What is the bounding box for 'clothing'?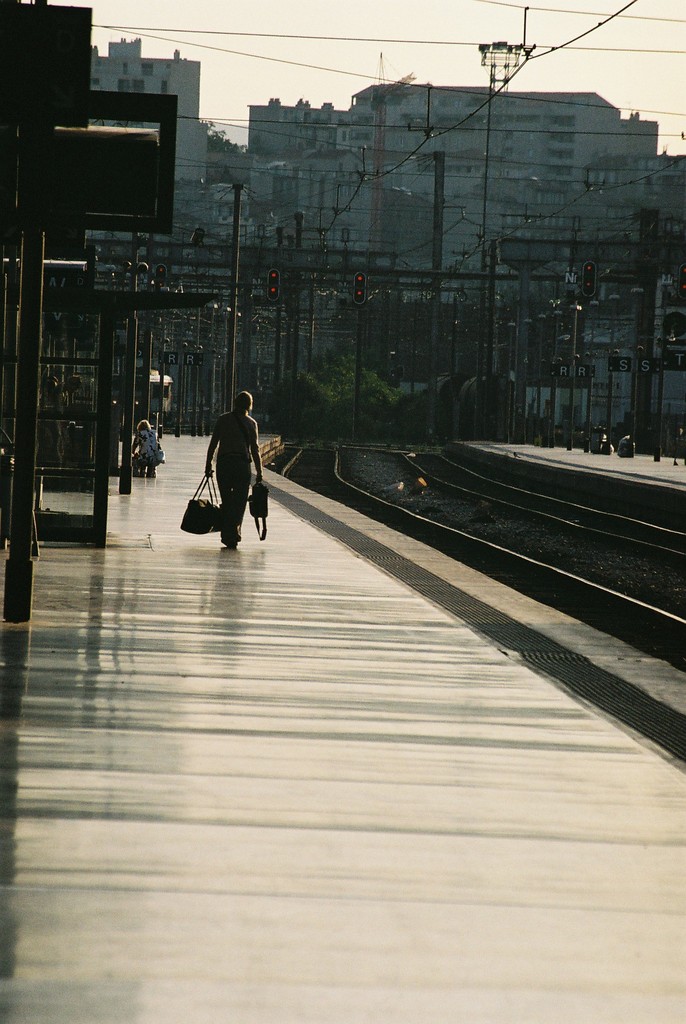
detection(134, 429, 167, 471).
